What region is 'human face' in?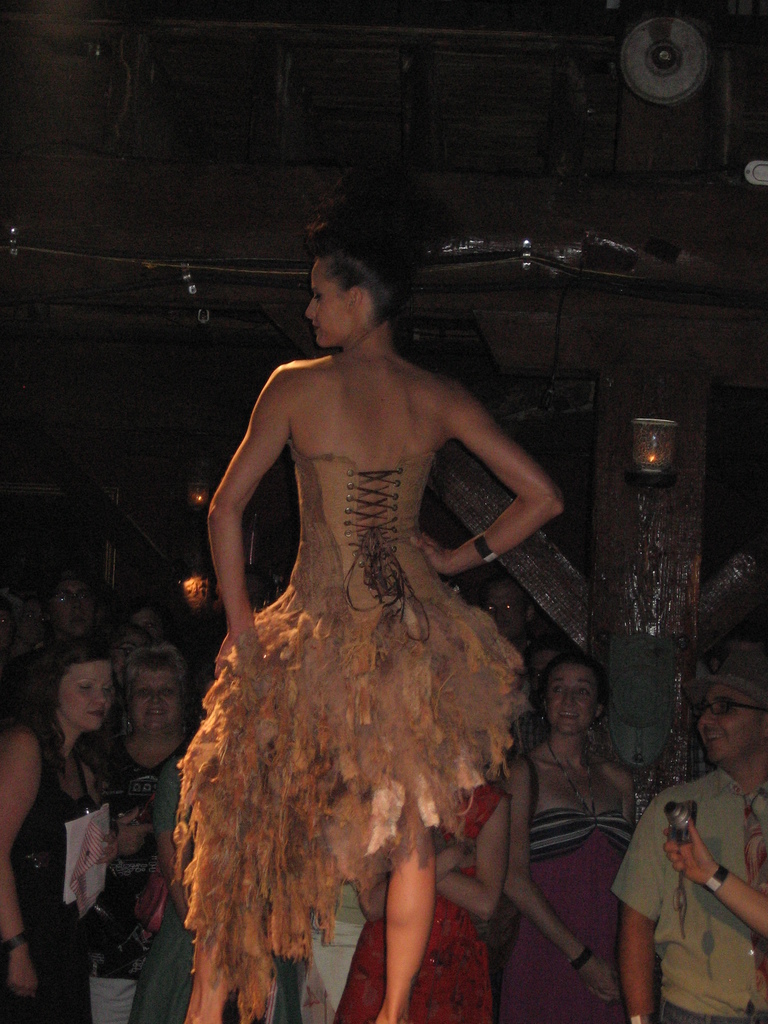
547:669:598:737.
